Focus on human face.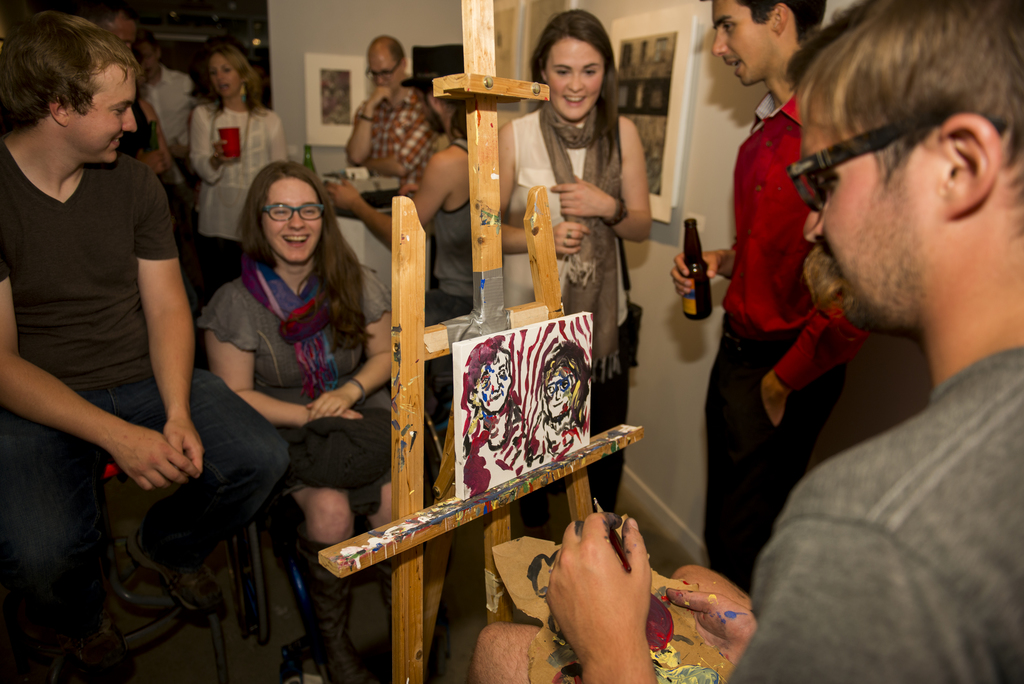
Focused at [259,179,324,263].
